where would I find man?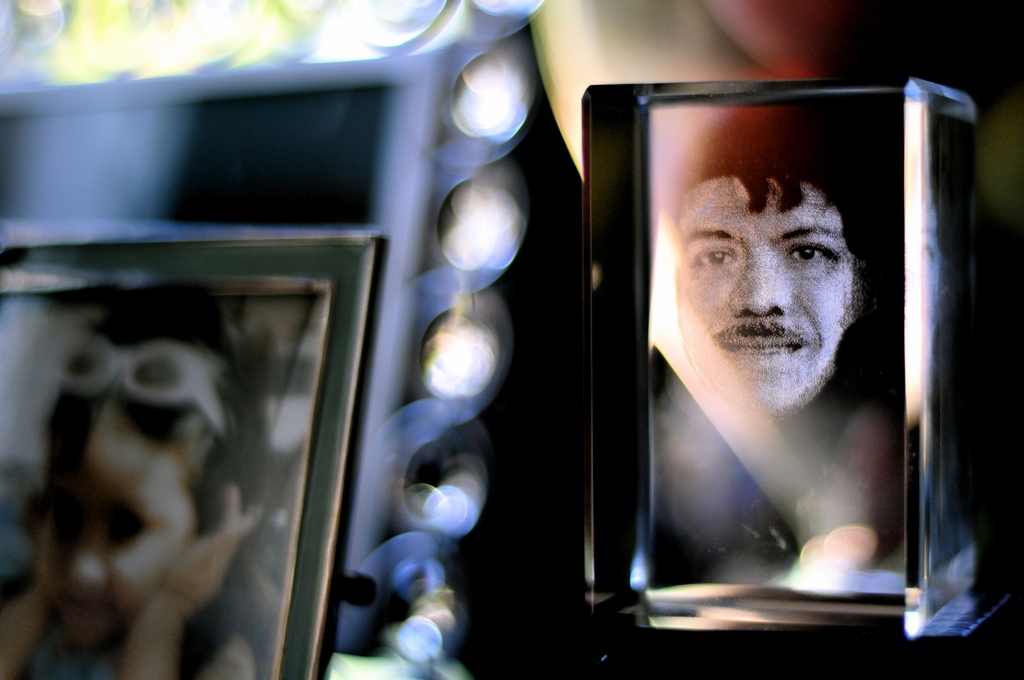
At [x1=628, y1=152, x2=957, y2=566].
